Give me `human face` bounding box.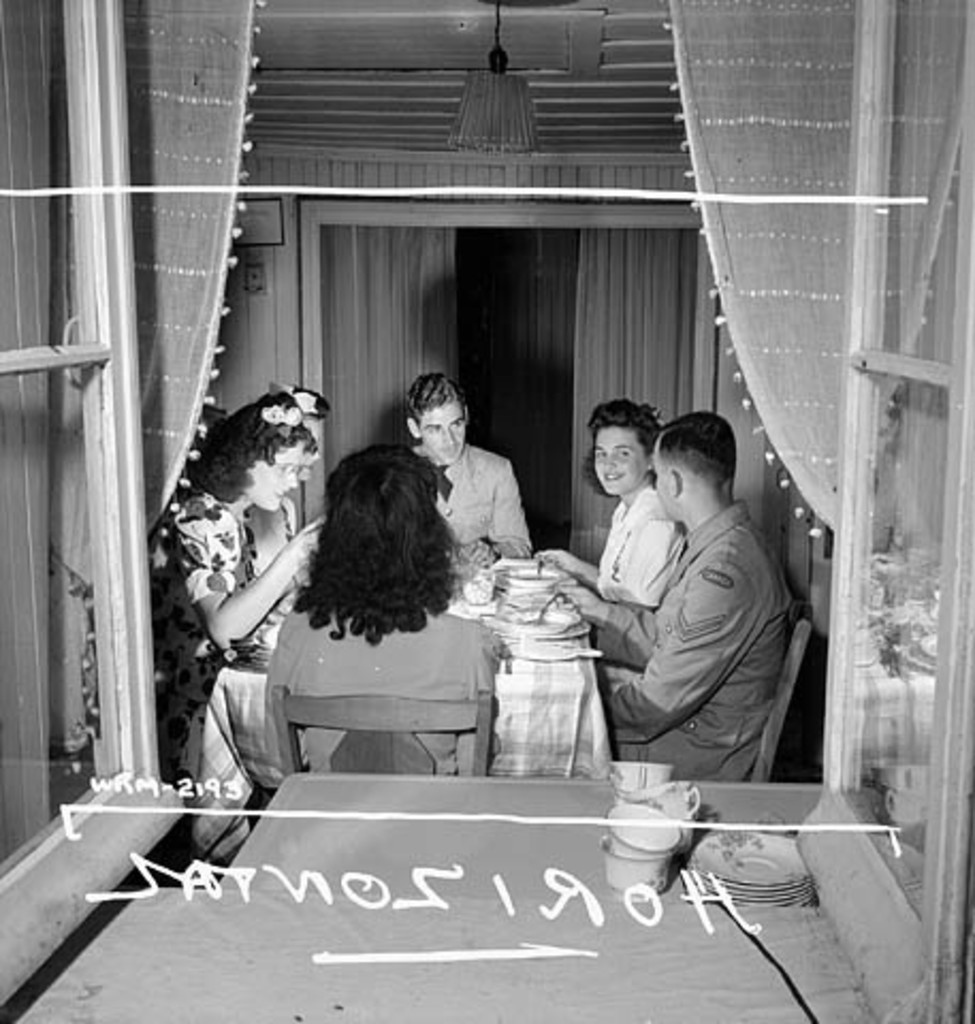
420, 405, 463, 461.
